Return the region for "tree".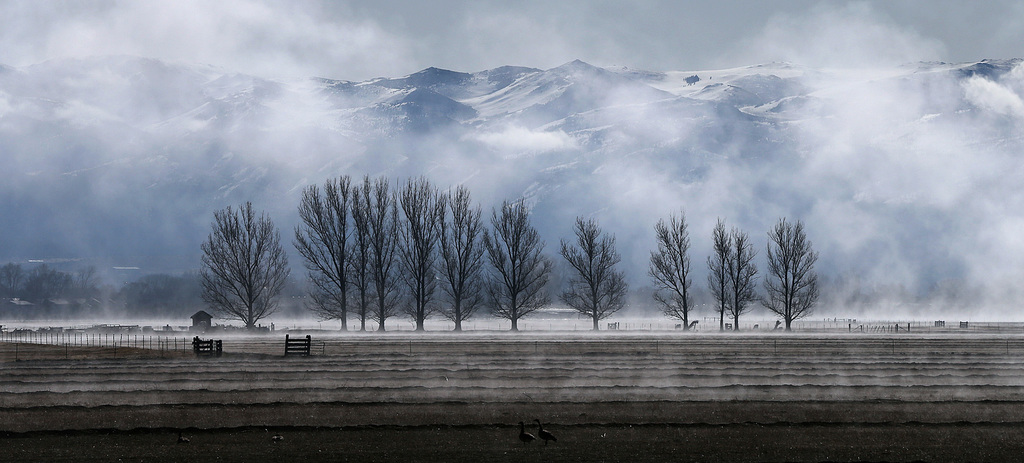
{"left": 703, "top": 218, "right": 732, "bottom": 333}.
